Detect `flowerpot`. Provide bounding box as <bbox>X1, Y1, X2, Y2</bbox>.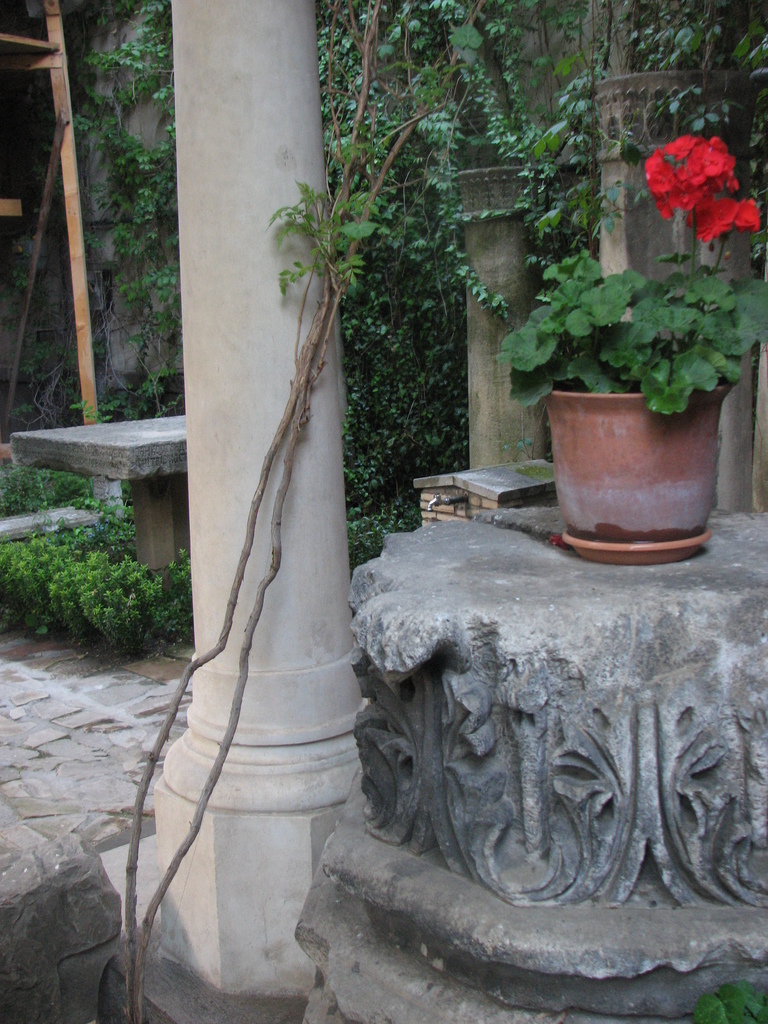
<bbox>544, 377, 735, 543</bbox>.
